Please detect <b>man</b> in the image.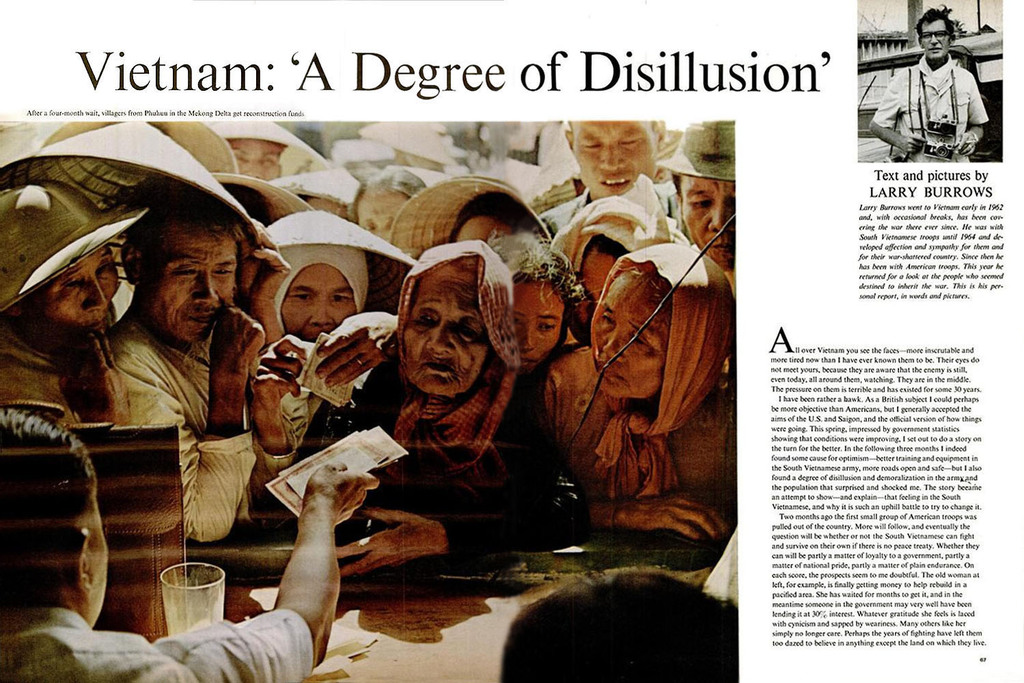
box(1, 403, 380, 682).
